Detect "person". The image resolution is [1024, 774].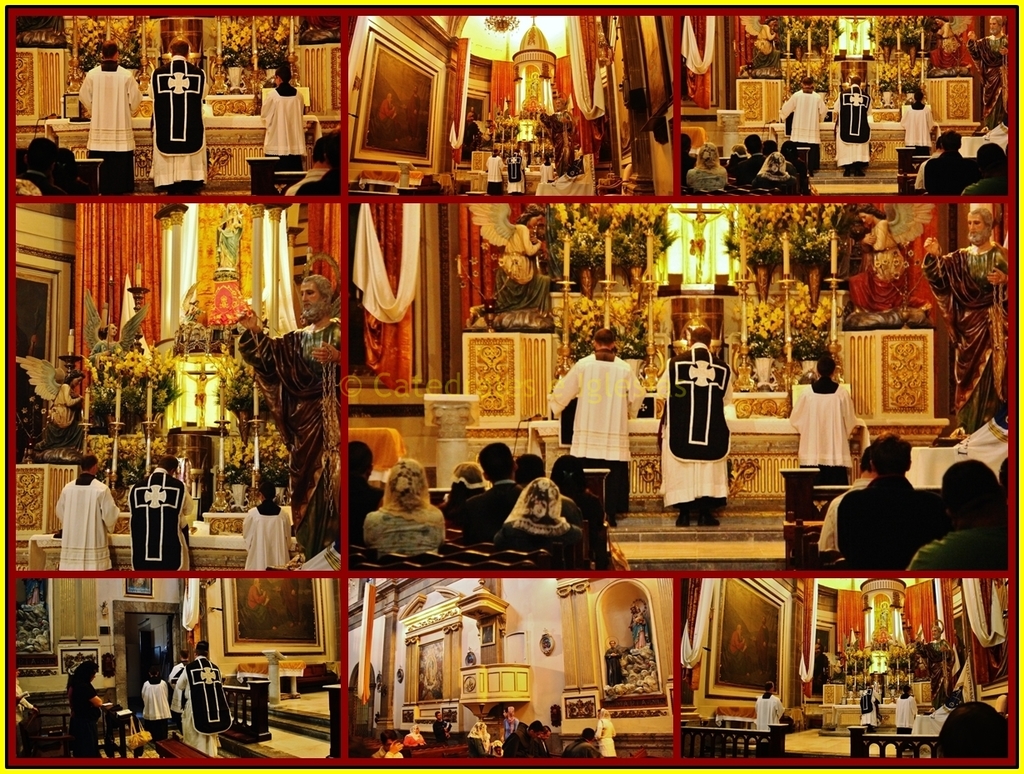
{"left": 970, "top": 145, "right": 1007, "bottom": 181}.
